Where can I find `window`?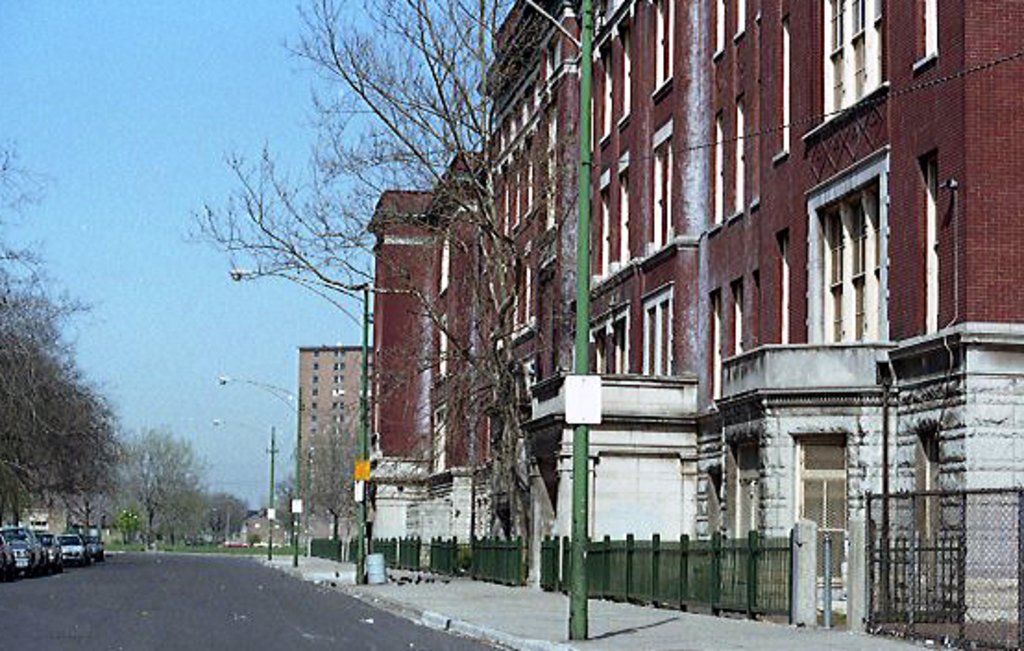
You can find it at {"left": 920, "top": 152, "right": 935, "bottom": 335}.
